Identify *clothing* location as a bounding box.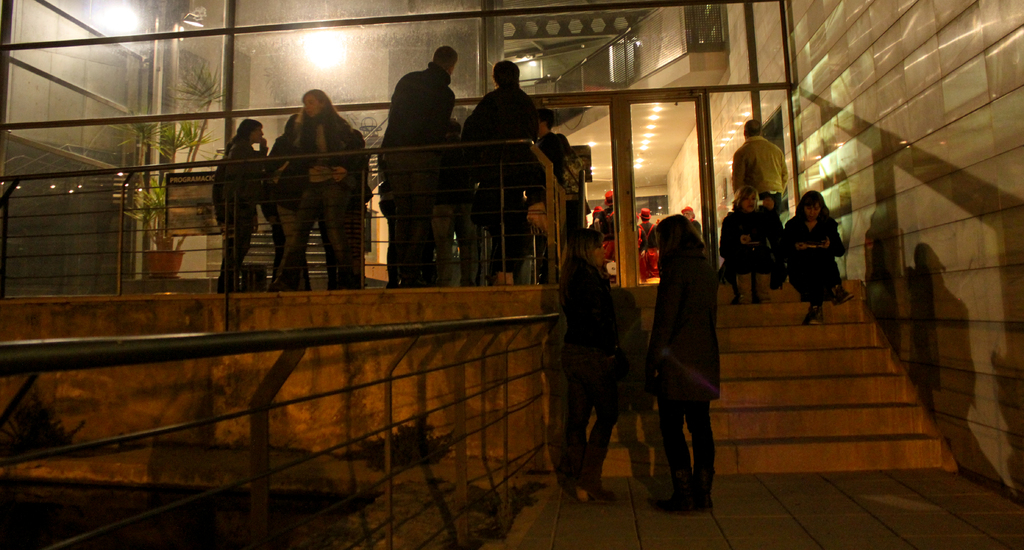
left=782, top=203, right=841, bottom=300.
